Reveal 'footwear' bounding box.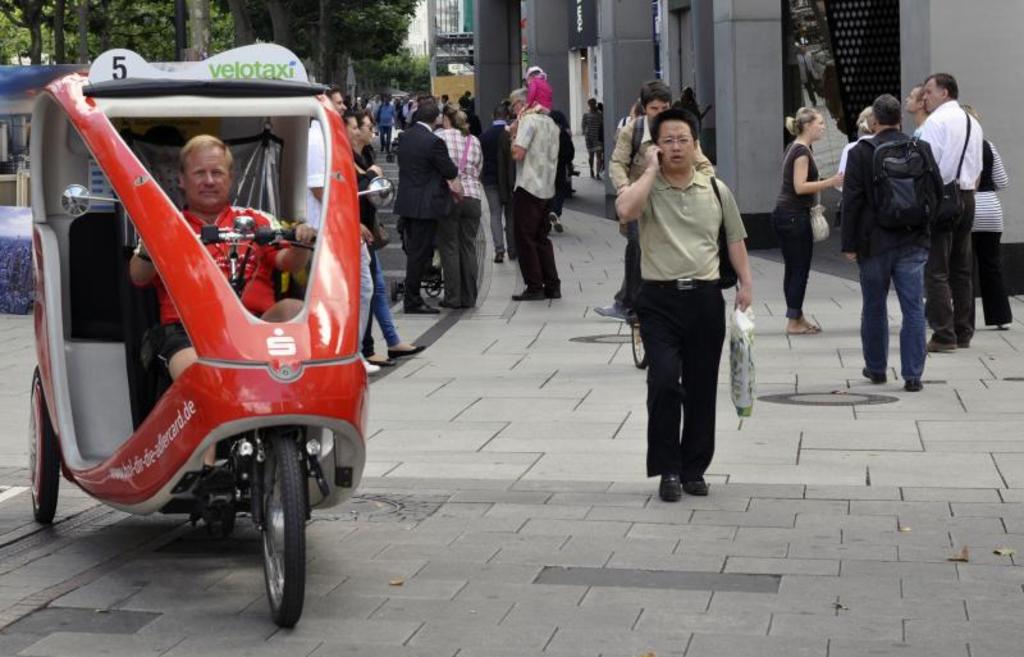
Revealed: 659, 470, 681, 501.
